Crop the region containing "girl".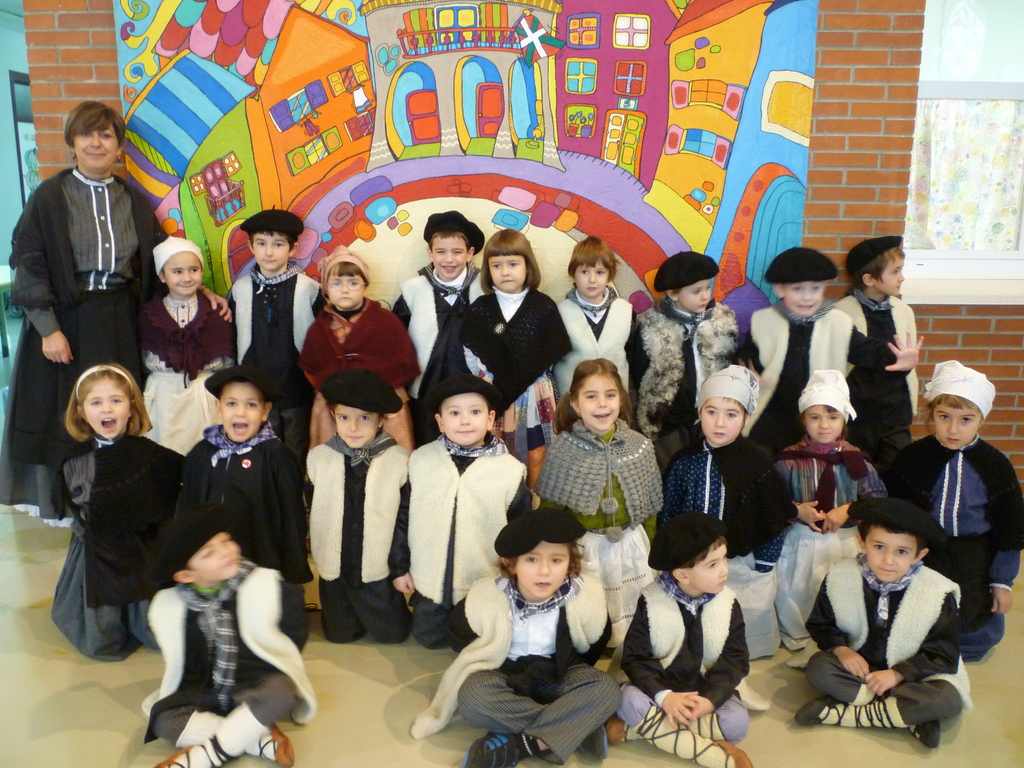
Crop region: rect(778, 367, 884, 643).
